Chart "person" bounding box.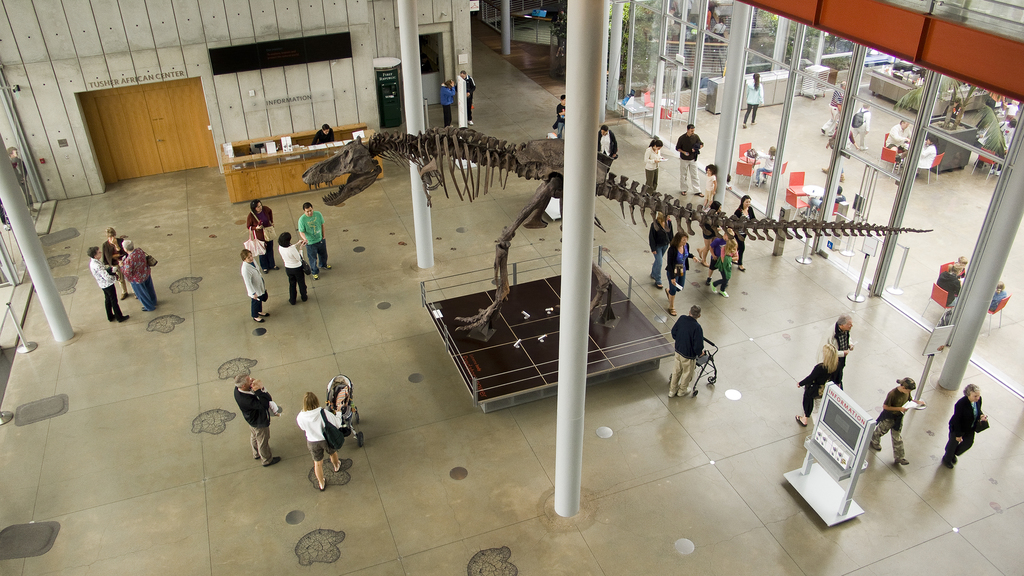
Charted: l=87, t=243, r=130, b=323.
